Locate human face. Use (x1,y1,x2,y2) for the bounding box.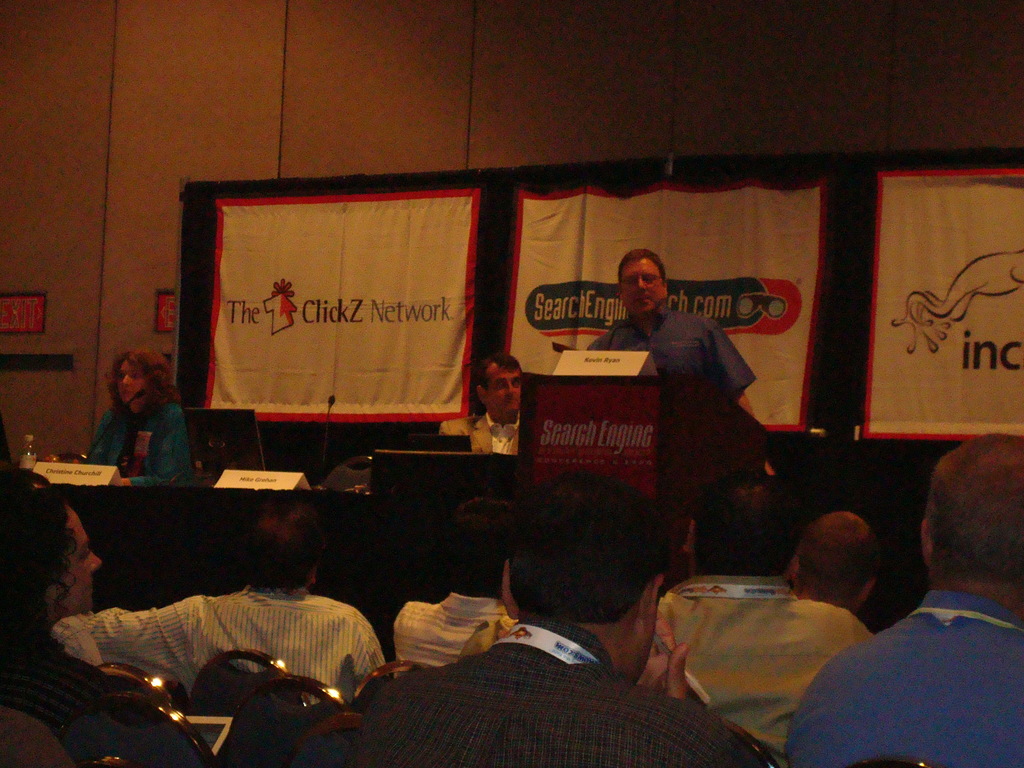
(61,522,100,610).
